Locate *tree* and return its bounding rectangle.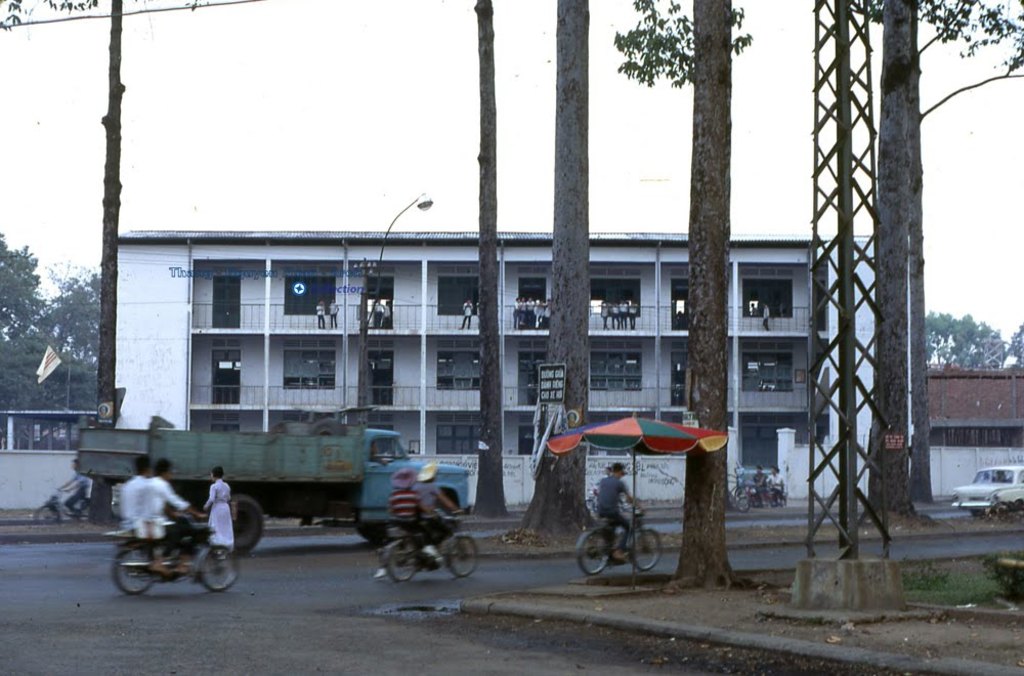
[471,0,517,514].
